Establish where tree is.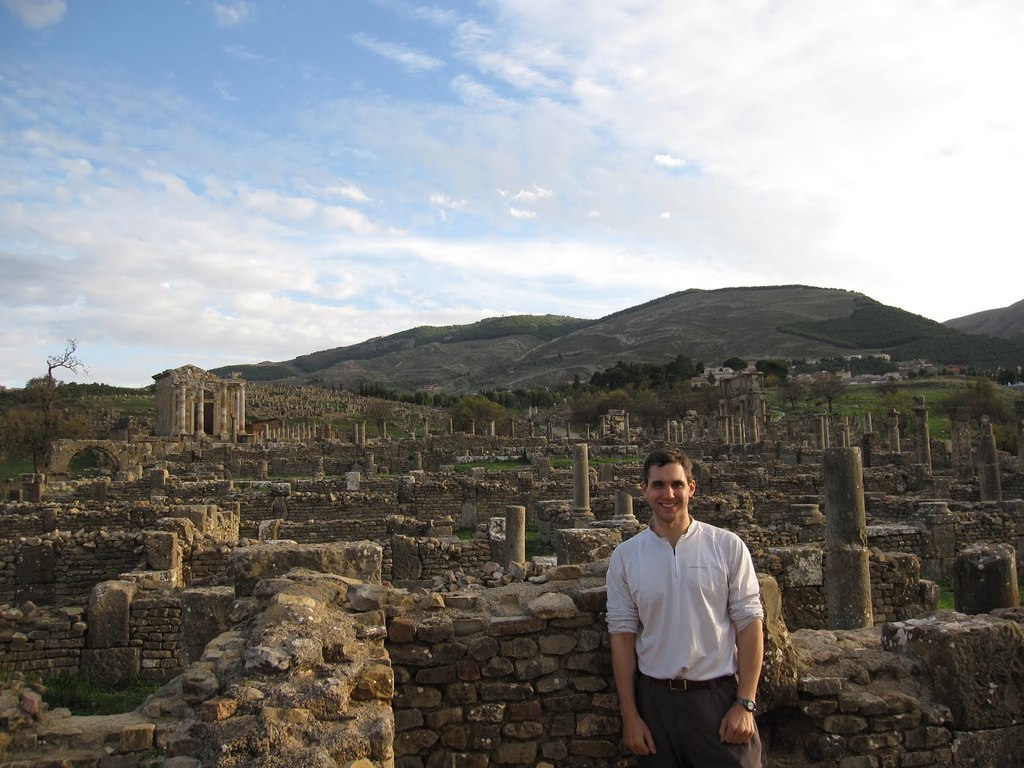
Established at {"left": 729, "top": 355, "right": 746, "bottom": 371}.
